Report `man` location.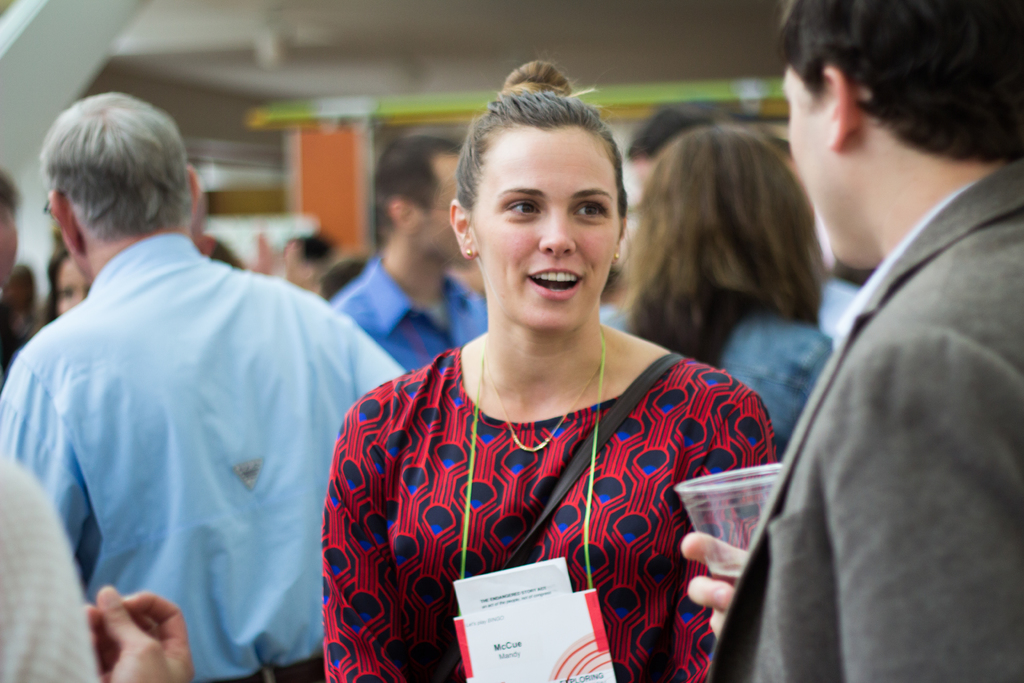
Report: [0, 94, 407, 682].
